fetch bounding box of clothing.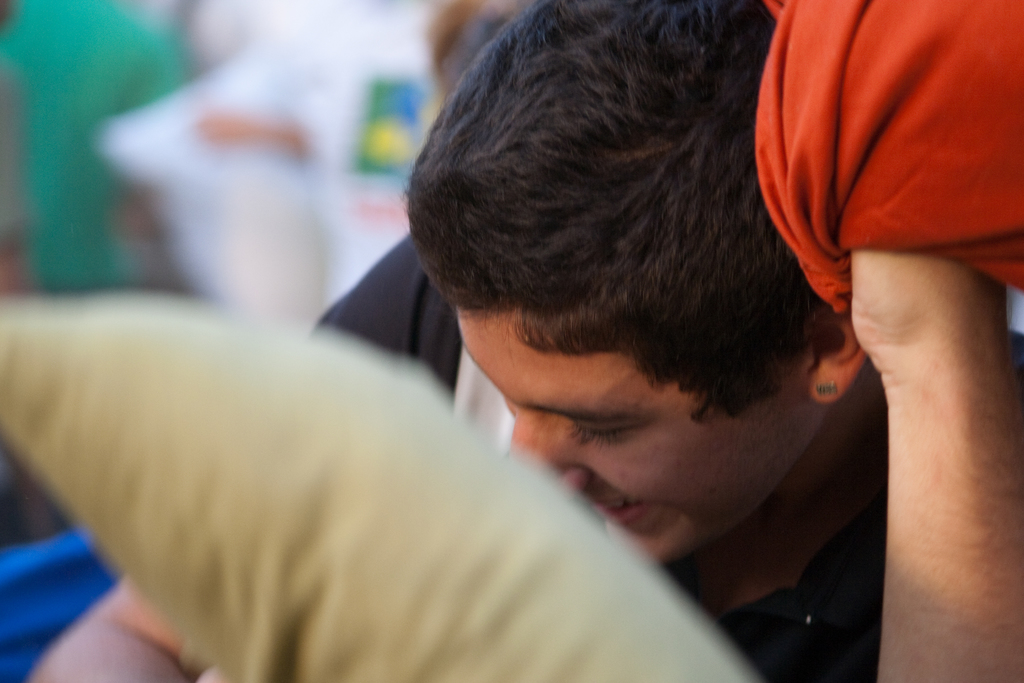
Bbox: [left=744, top=0, right=1023, bottom=327].
